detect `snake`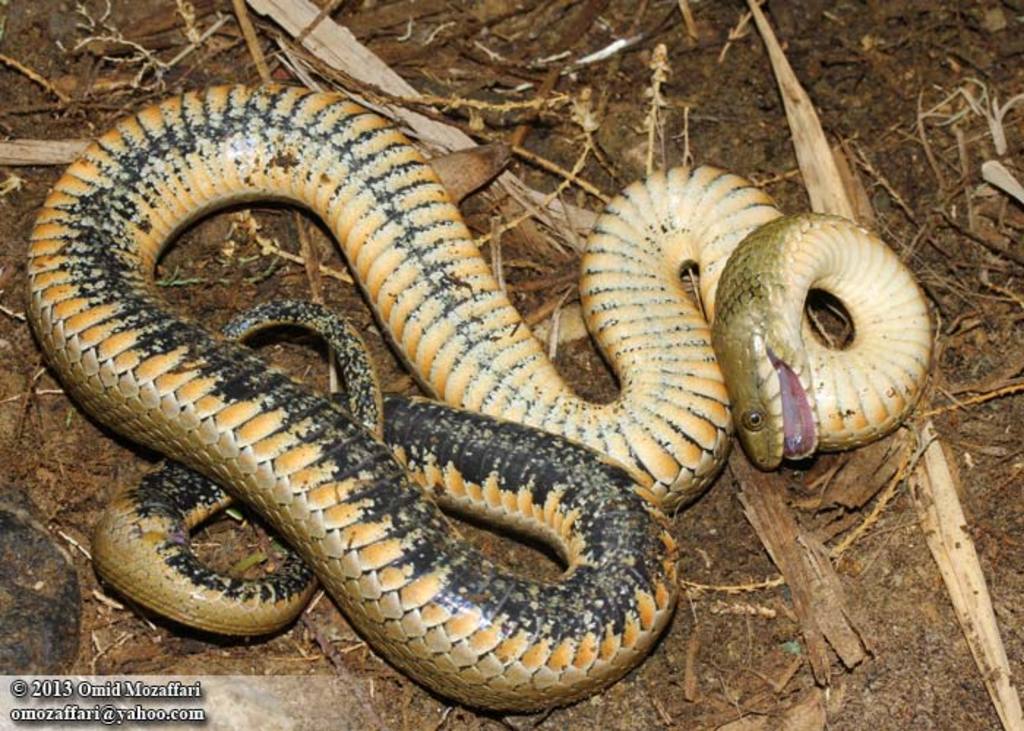
{"x1": 31, "y1": 77, "x2": 933, "y2": 716}
